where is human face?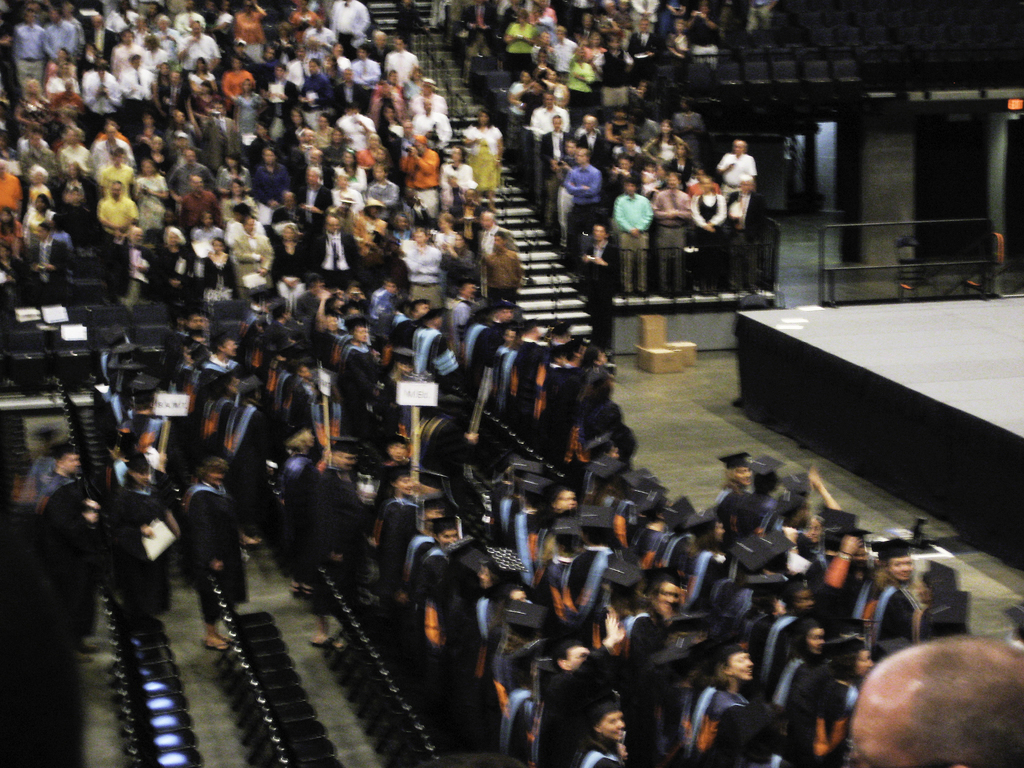
box=[856, 652, 874, 680].
